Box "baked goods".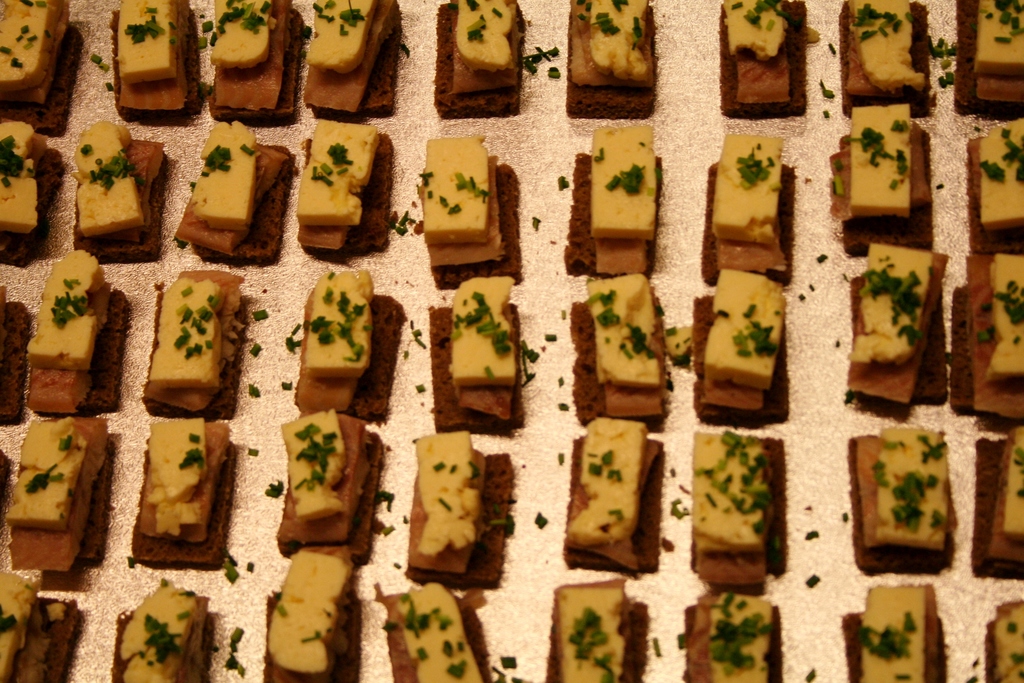
{"x1": 568, "y1": 420, "x2": 660, "y2": 574}.
